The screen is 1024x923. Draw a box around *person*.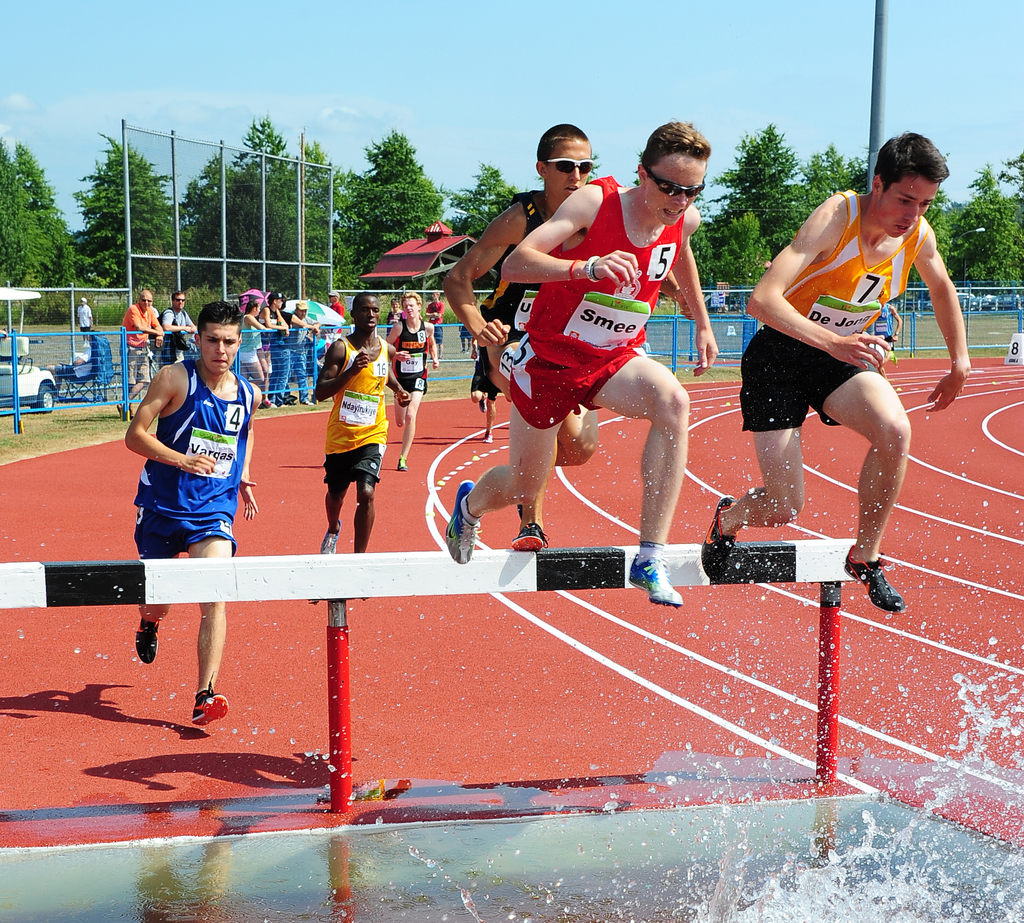
region(470, 341, 499, 437).
